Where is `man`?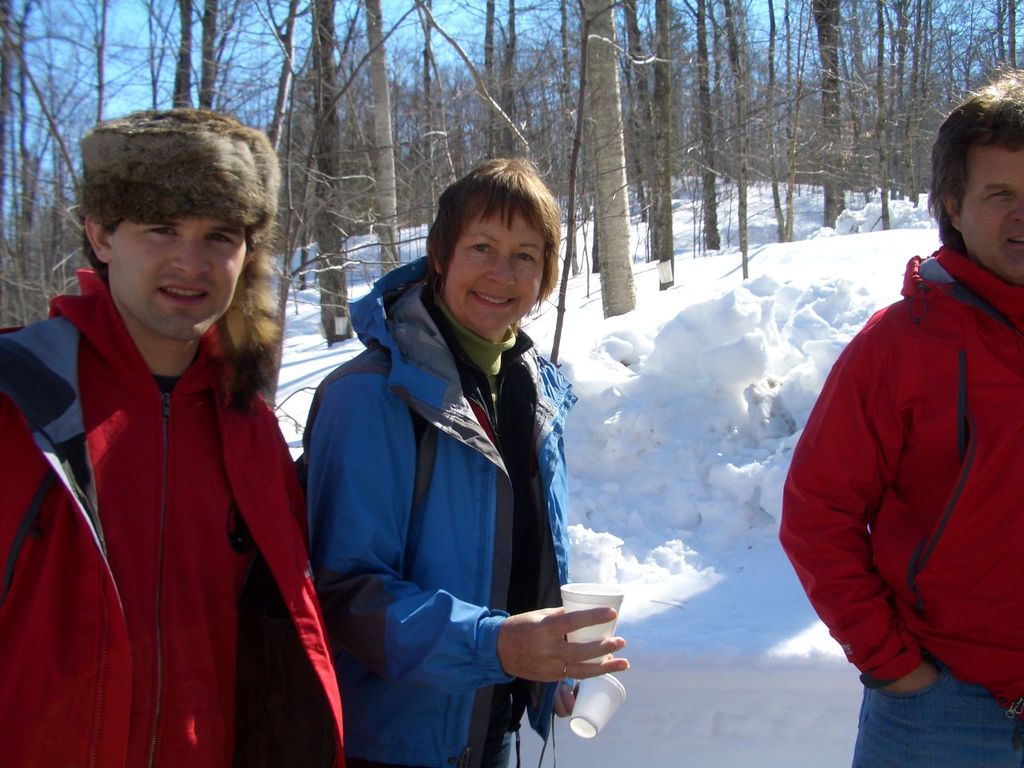
locate(779, 67, 1023, 767).
